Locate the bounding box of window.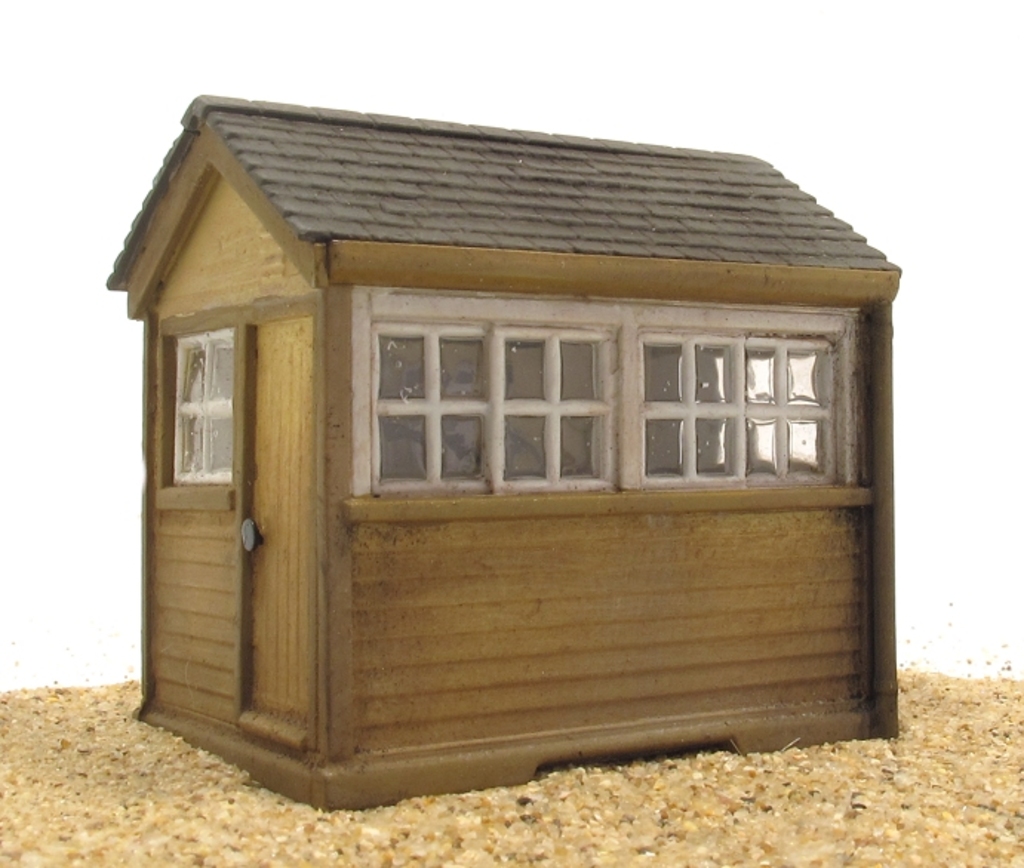
Bounding box: [x1=156, y1=305, x2=228, y2=508].
